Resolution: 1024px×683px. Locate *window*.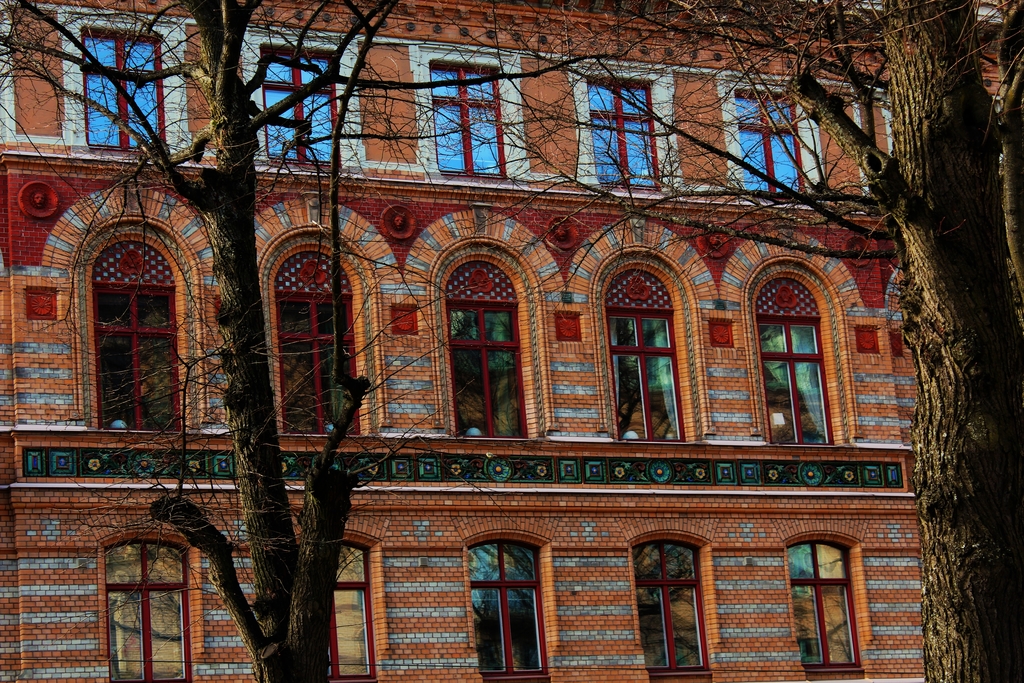
[430,231,556,437].
